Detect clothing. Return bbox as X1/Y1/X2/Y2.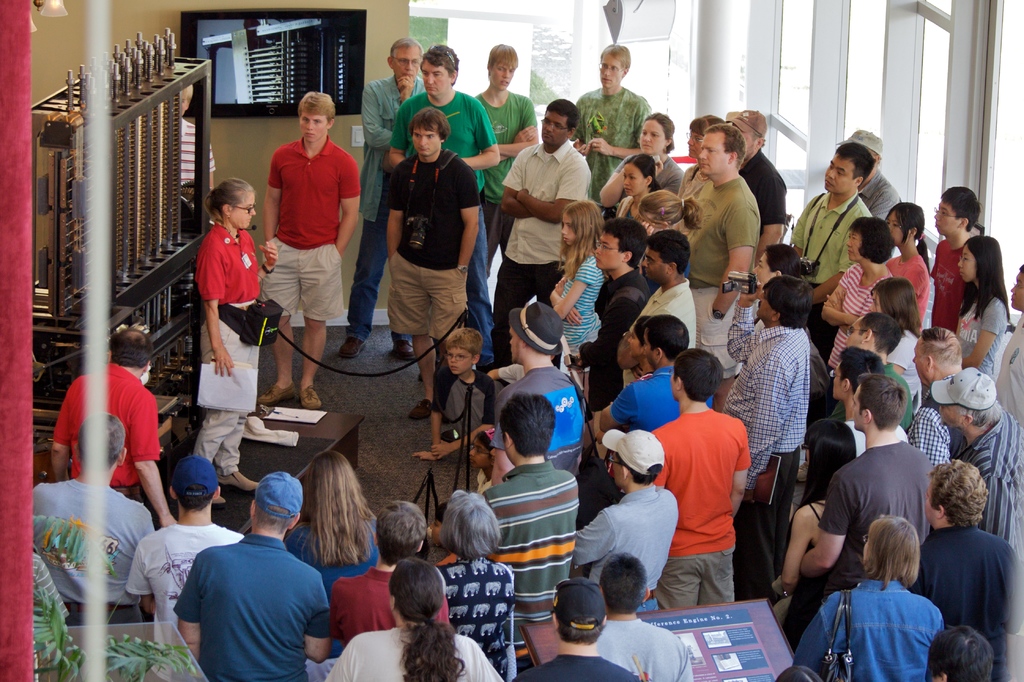
886/252/924/332.
